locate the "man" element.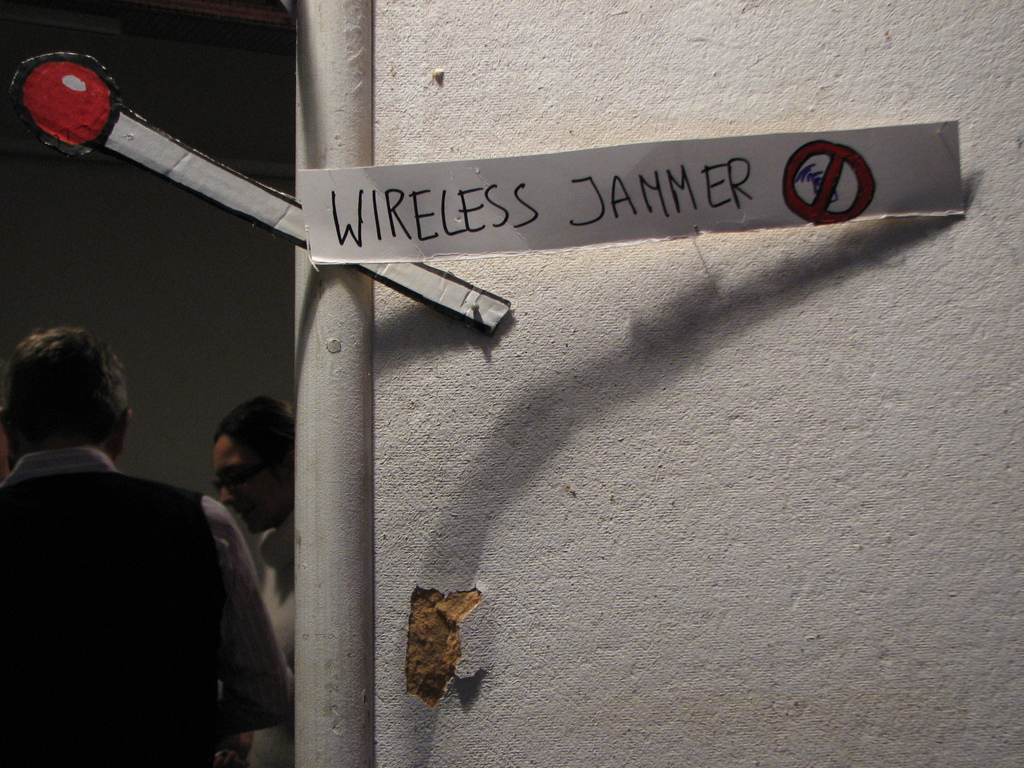
Element bbox: {"left": 1, "top": 301, "right": 282, "bottom": 755}.
